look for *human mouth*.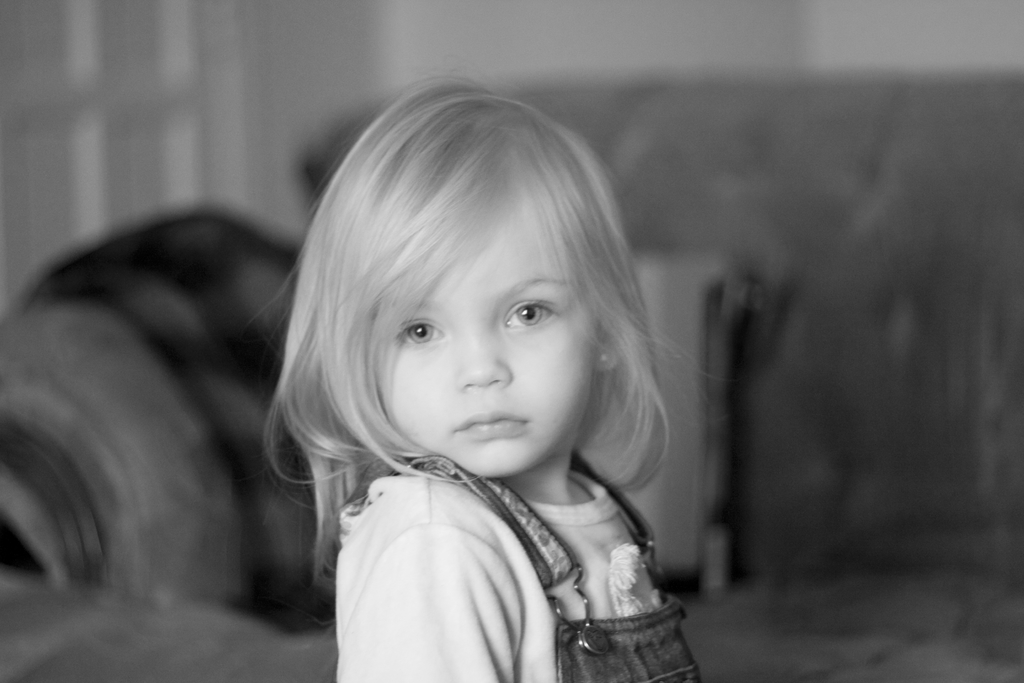
Found: x1=452, y1=412, x2=527, y2=440.
